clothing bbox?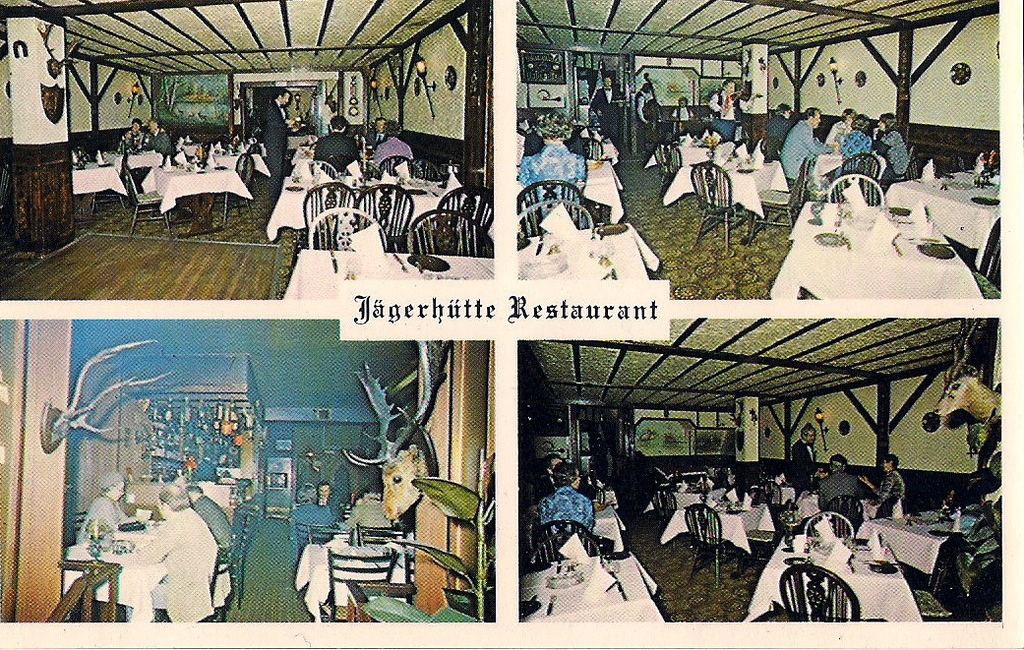
{"x1": 709, "y1": 89, "x2": 748, "y2": 150}
